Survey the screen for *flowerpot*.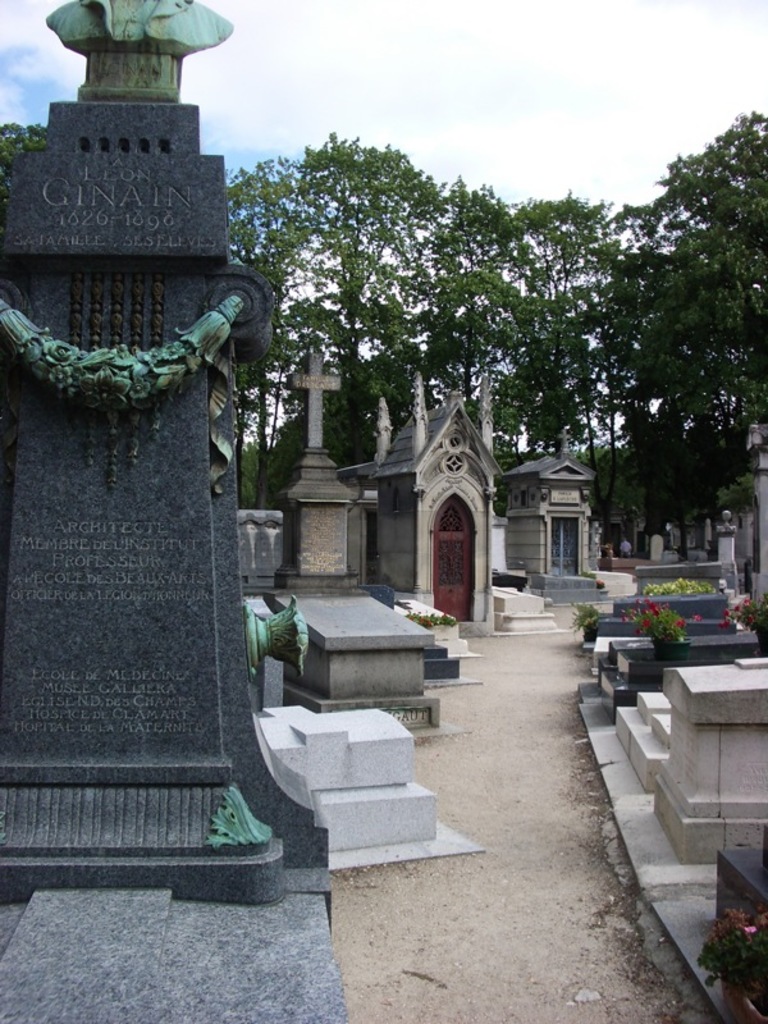
Survey found: [left=644, top=634, right=687, bottom=663].
